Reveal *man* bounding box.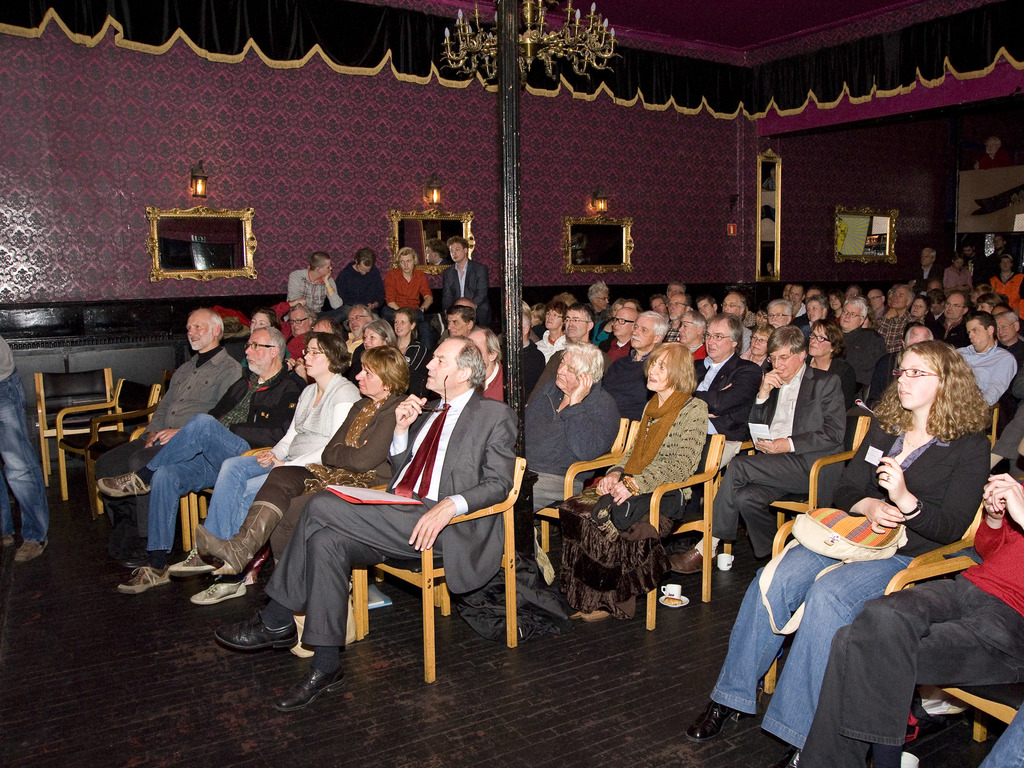
Revealed: x1=993 y1=246 x2=1023 y2=304.
